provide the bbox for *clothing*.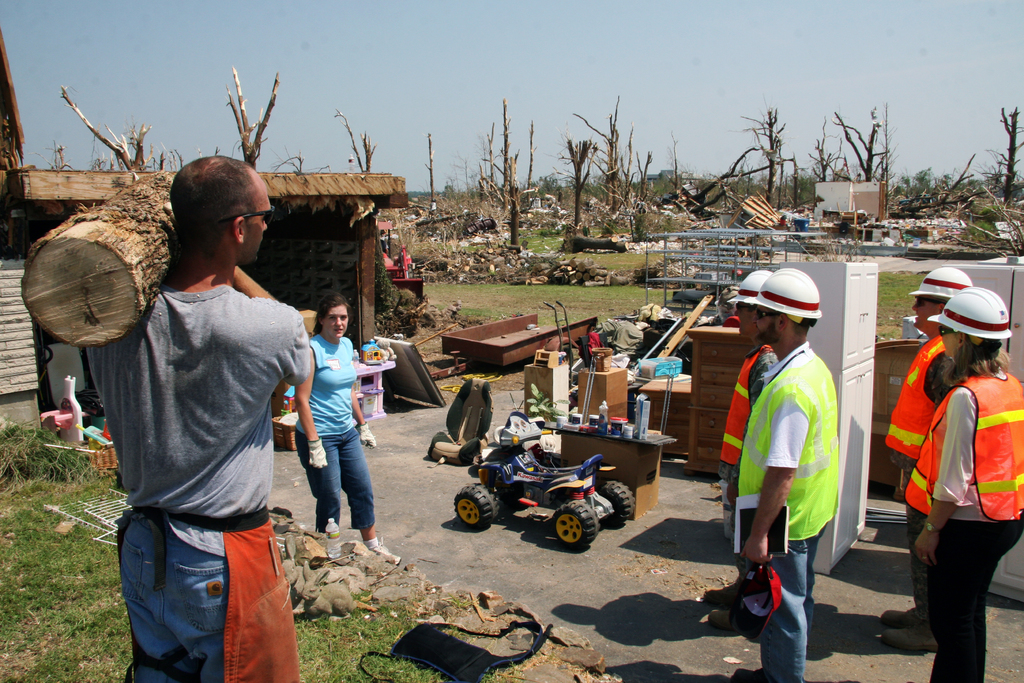
<region>880, 334, 939, 628</region>.
